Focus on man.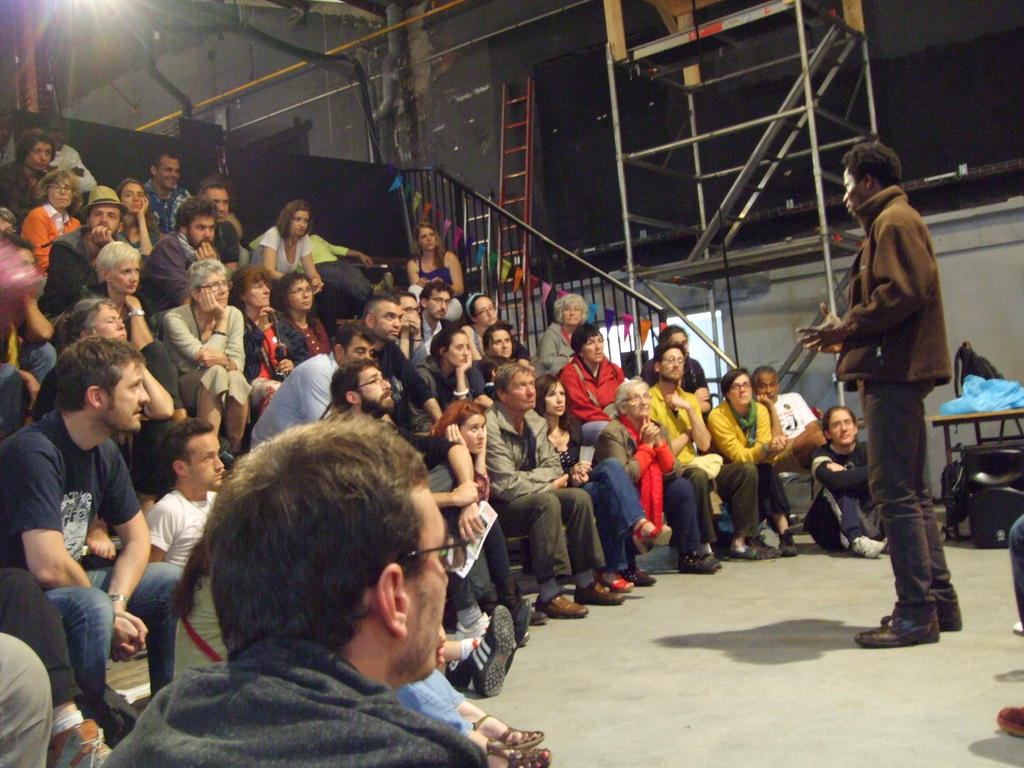
Focused at x1=362, y1=291, x2=404, y2=373.
